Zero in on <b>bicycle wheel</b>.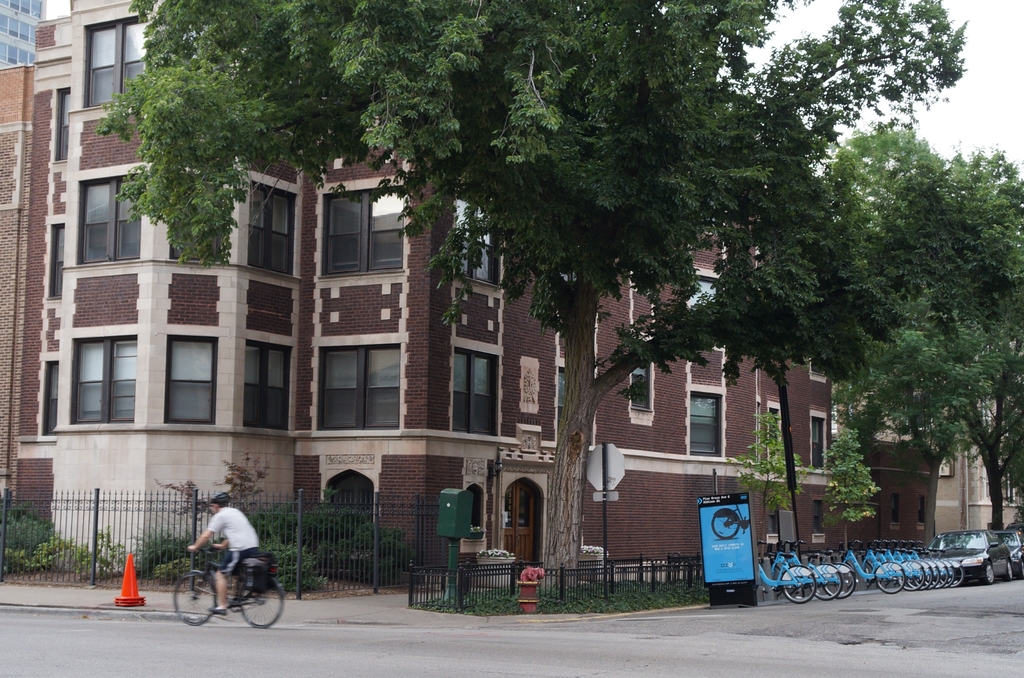
Zeroed in: region(943, 557, 964, 588).
